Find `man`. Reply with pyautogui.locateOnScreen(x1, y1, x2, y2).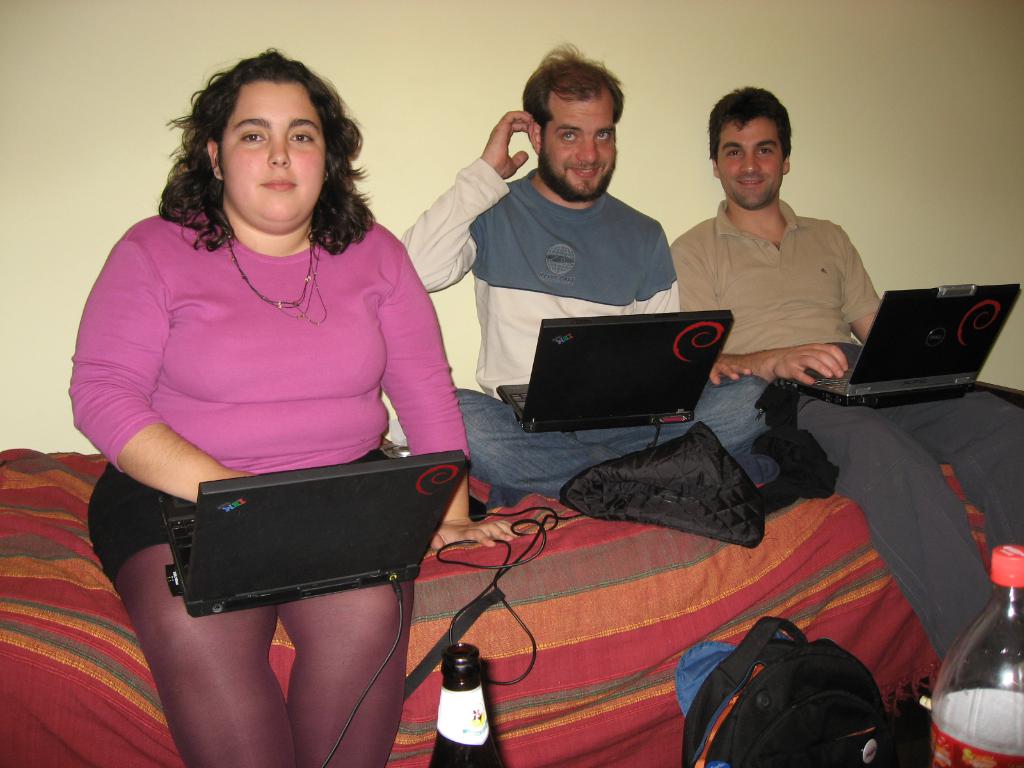
pyautogui.locateOnScreen(400, 50, 779, 522).
